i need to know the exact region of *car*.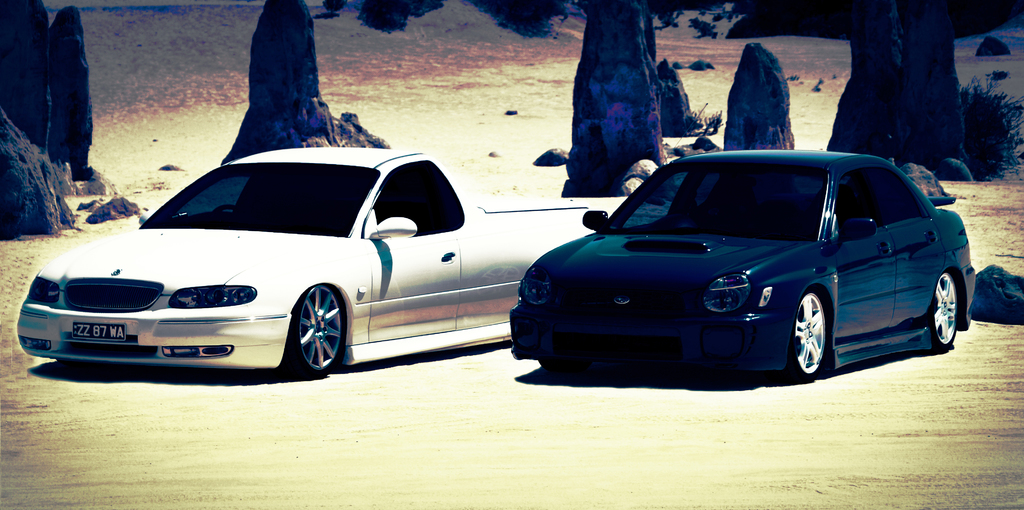
Region: [x1=18, y1=147, x2=589, y2=372].
